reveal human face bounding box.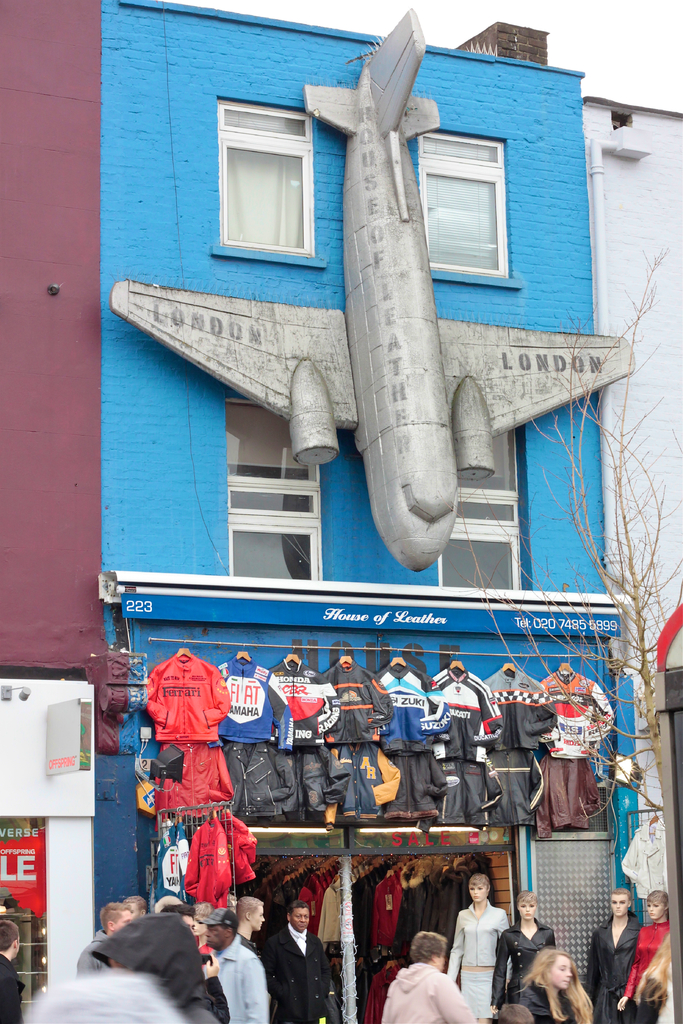
Revealed: 516 900 538 919.
